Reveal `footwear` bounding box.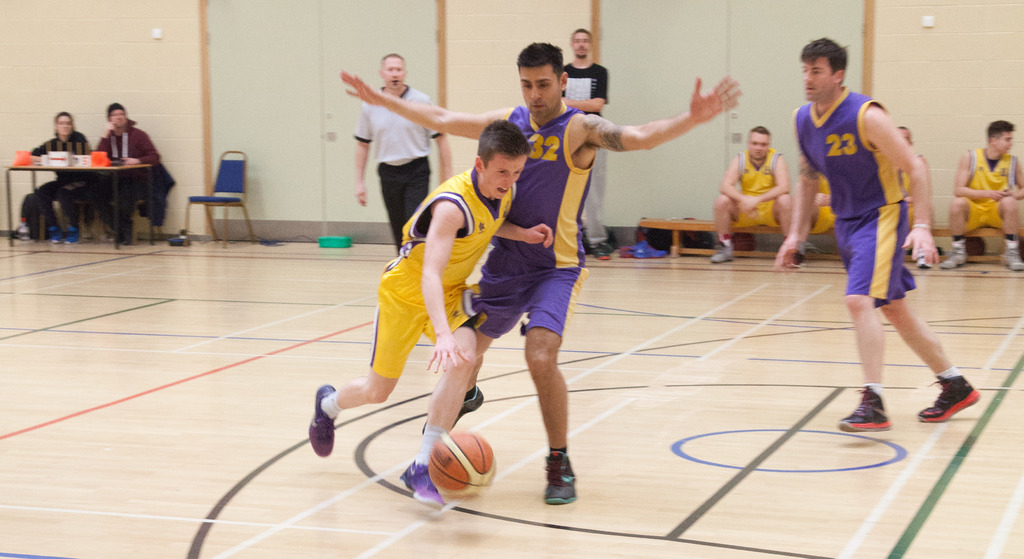
Revealed: <bbox>710, 248, 736, 264</bbox>.
